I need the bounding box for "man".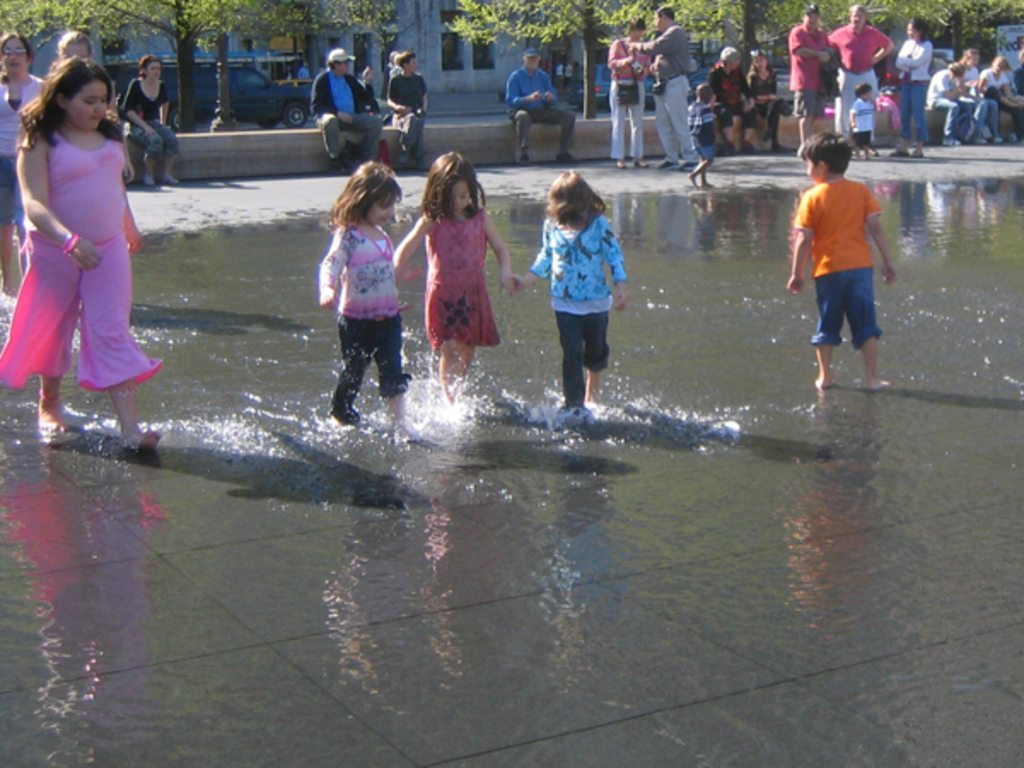
Here it is: 797/150/889/370.
